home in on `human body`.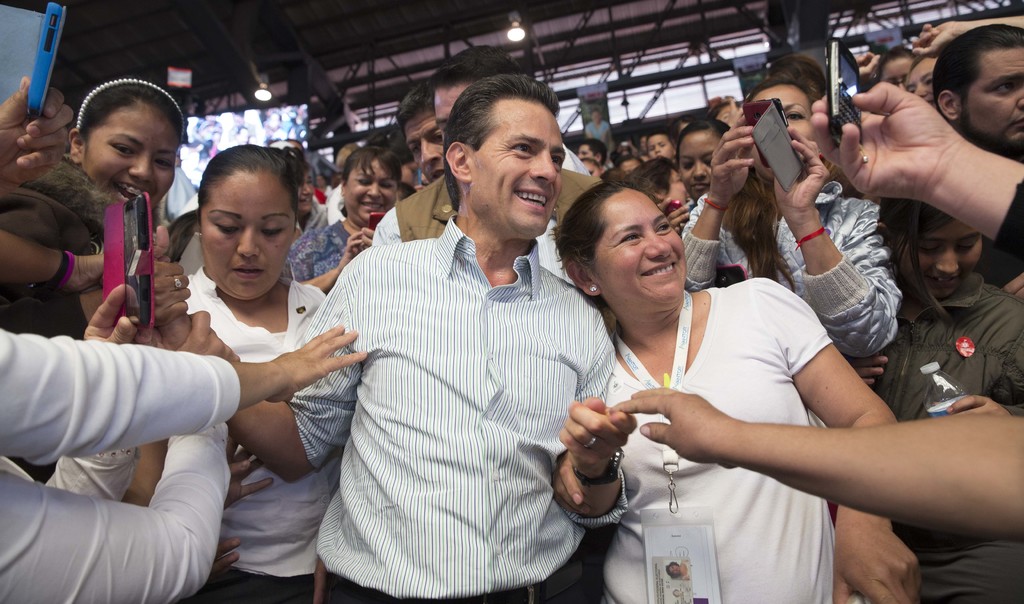
Homed in at rect(0, 324, 383, 603).
